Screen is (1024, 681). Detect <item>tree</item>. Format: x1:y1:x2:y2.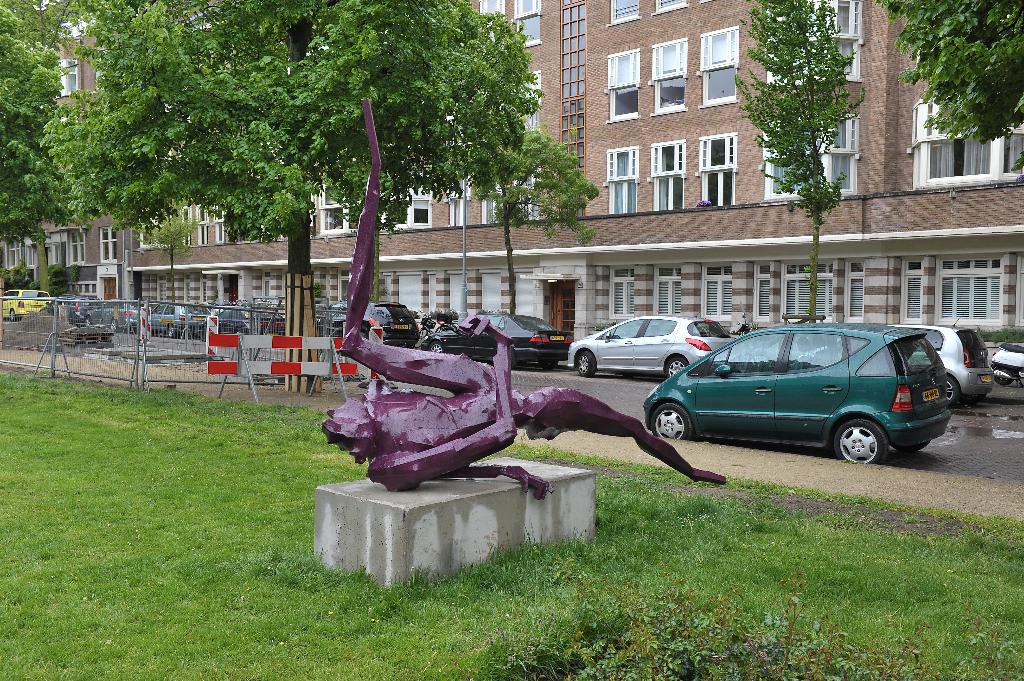
0:0:111:257.
